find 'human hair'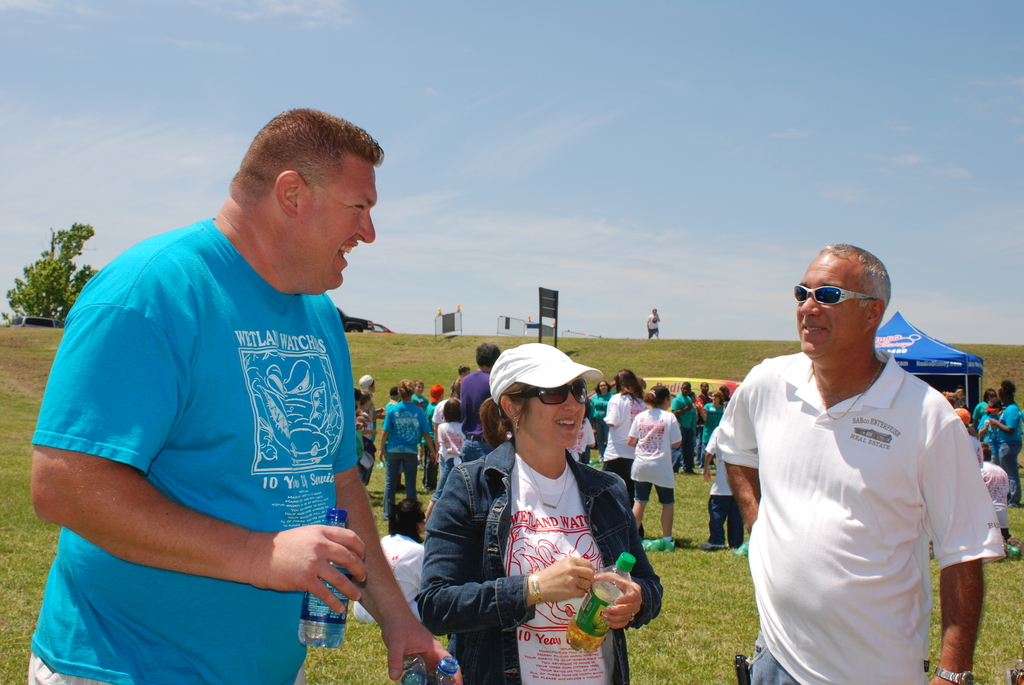
[left=416, top=379, right=424, bottom=392]
